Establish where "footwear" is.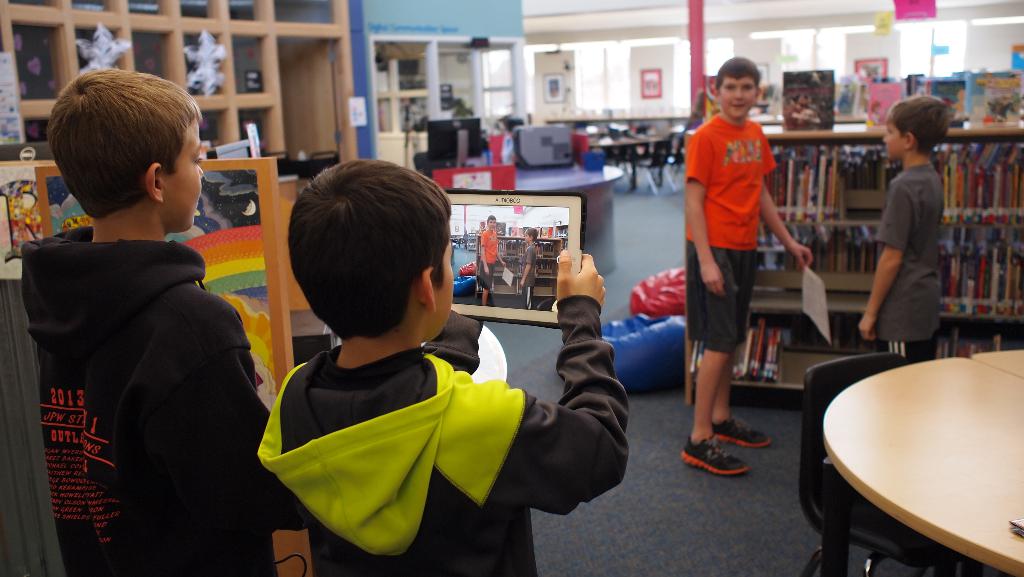
Established at detection(701, 417, 775, 448).
